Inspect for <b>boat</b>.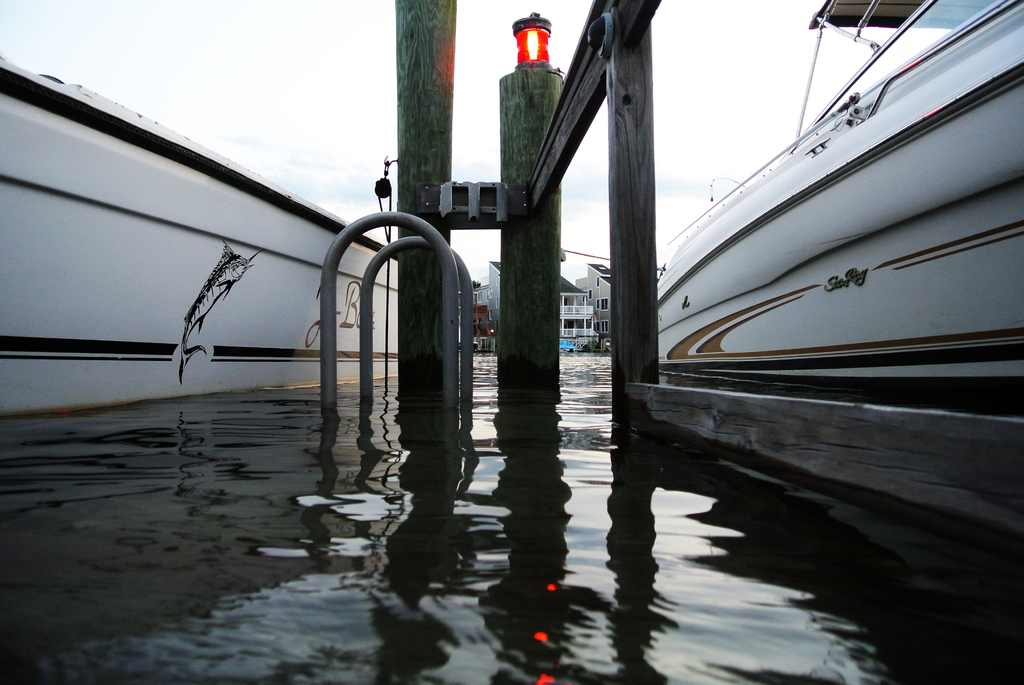
Inspection: l=636, t=0, r=1023, b=429.
